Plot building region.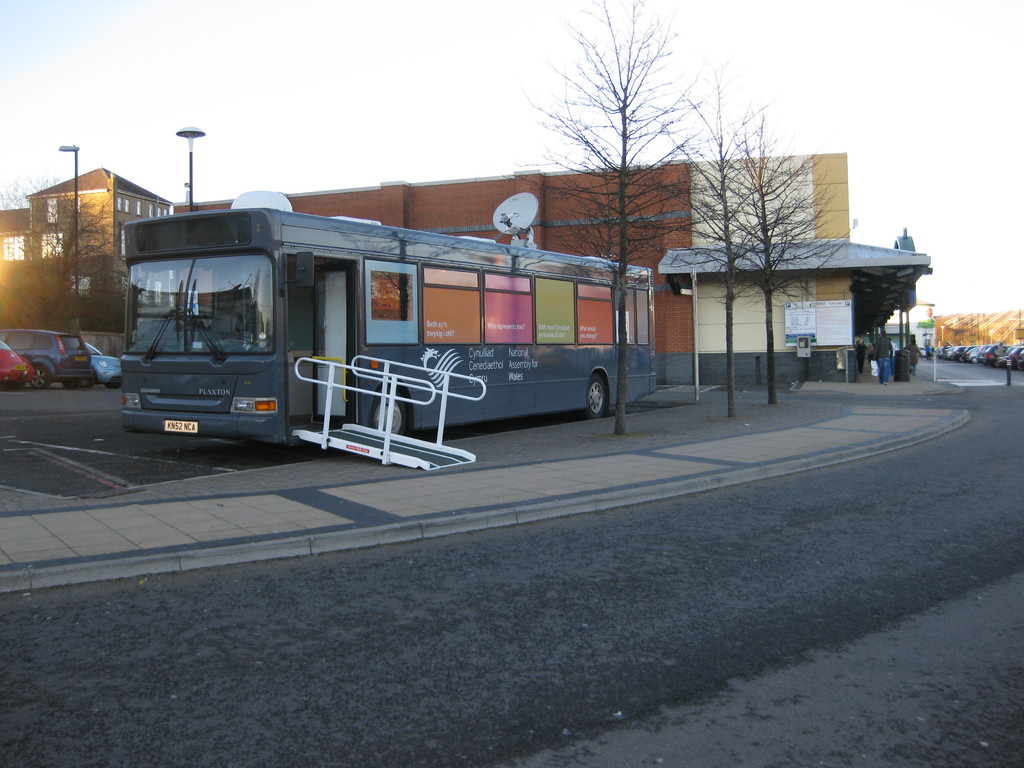
Plotted at locate(0, 163, 172, 335).
